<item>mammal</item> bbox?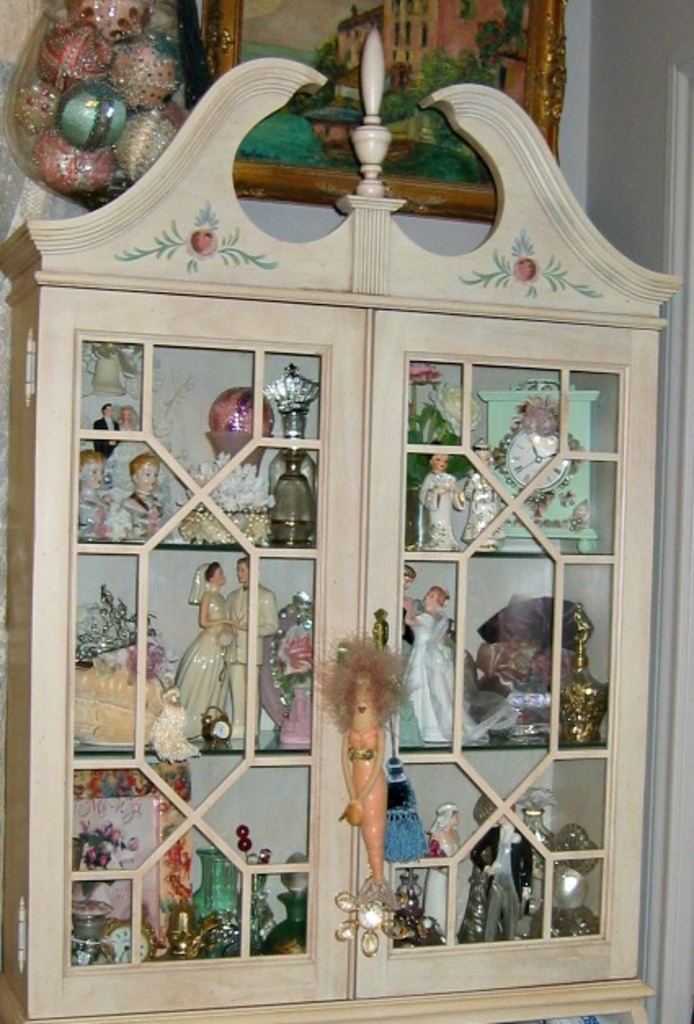
392/565/415/692
